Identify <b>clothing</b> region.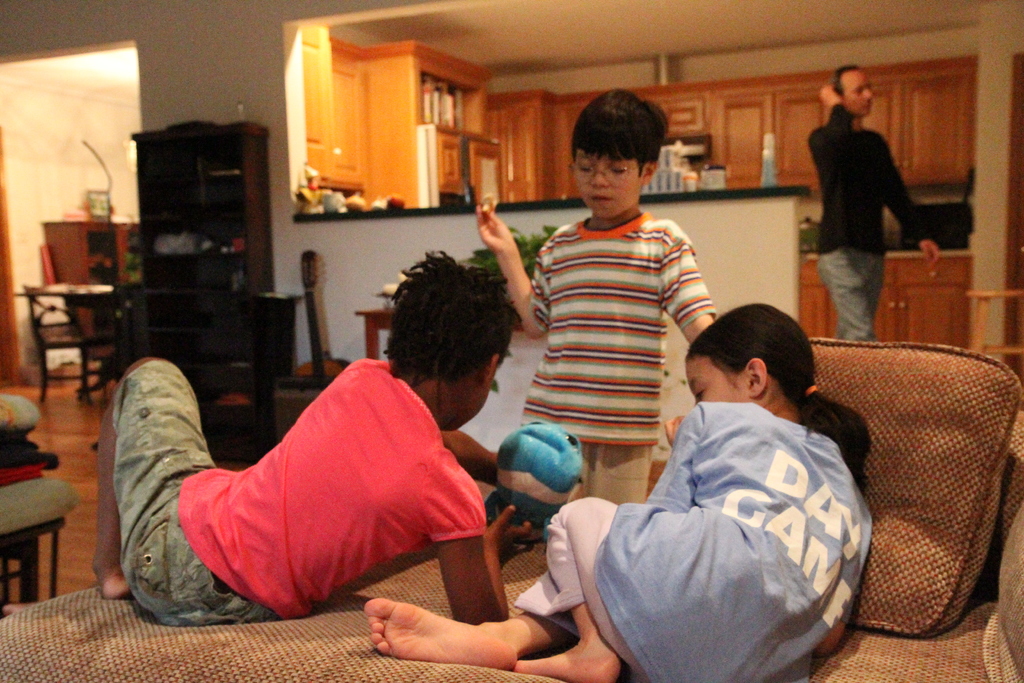
Region: [x1=518, y1=399, x2=876, y2=682].
